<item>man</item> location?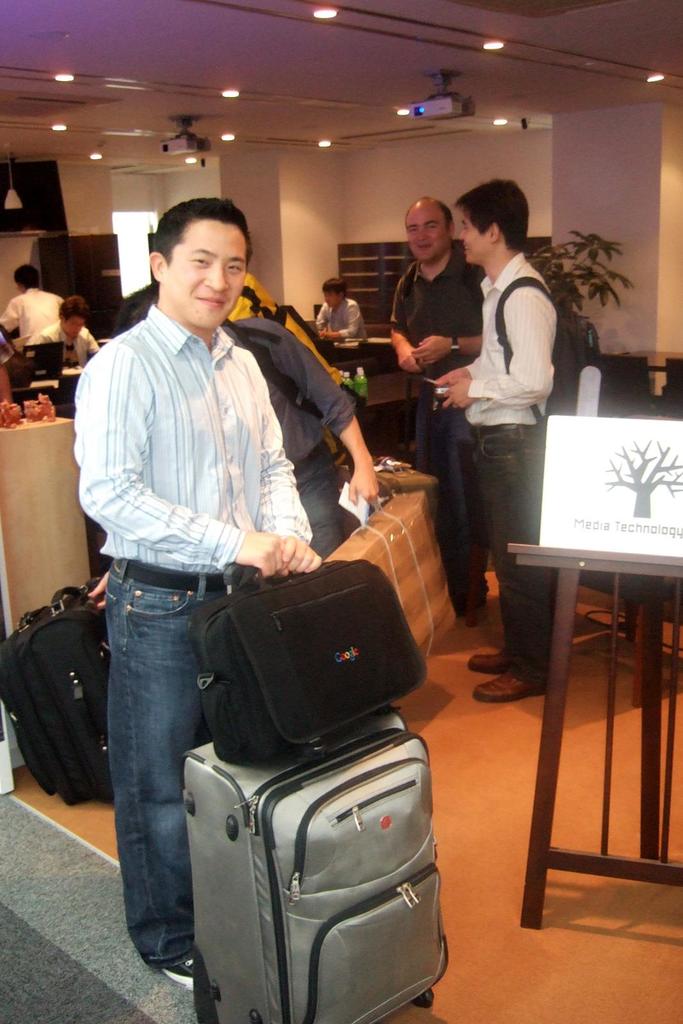
74 198 323 992
